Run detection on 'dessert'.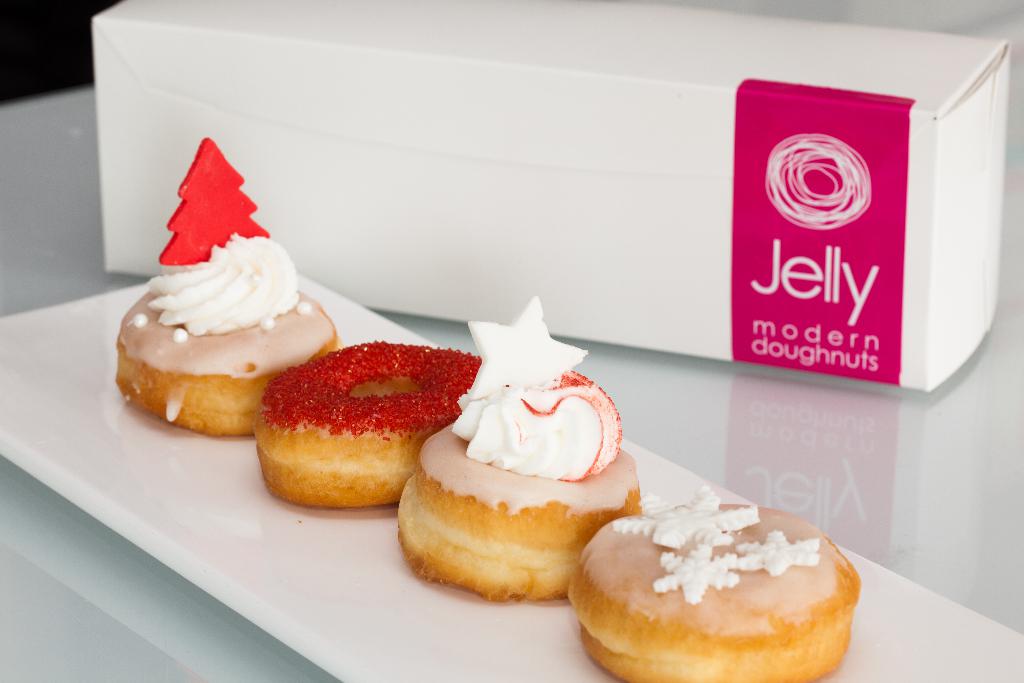
Result: l=246, t=336, r=484, b=519.
